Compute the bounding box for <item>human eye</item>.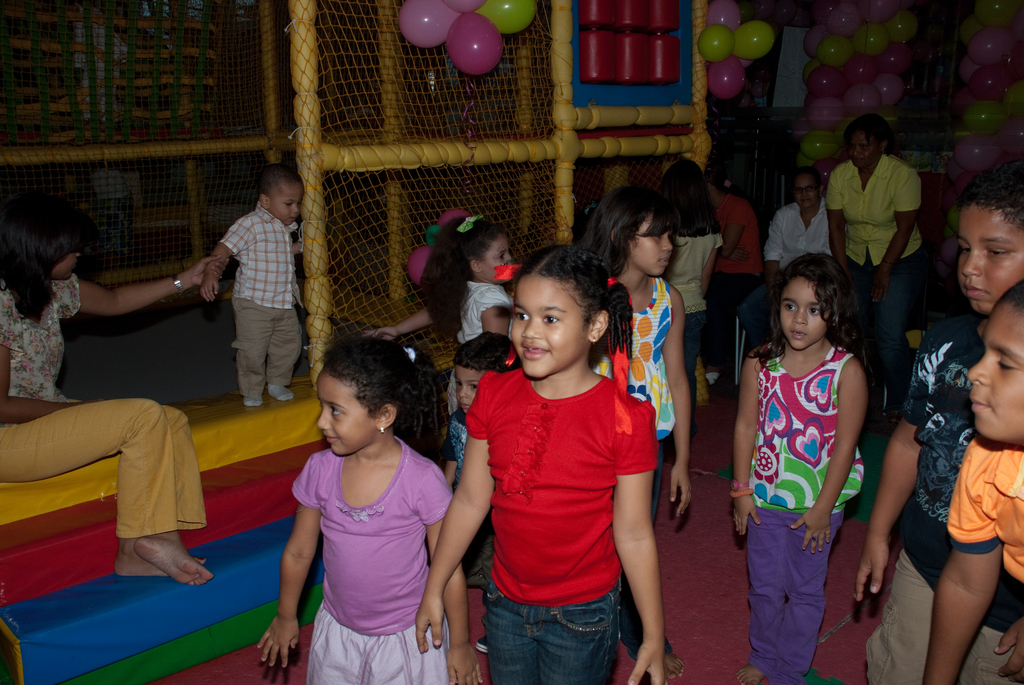
{"x1": 456, "y1": 378, "x2": 461, "y2": 392}.
